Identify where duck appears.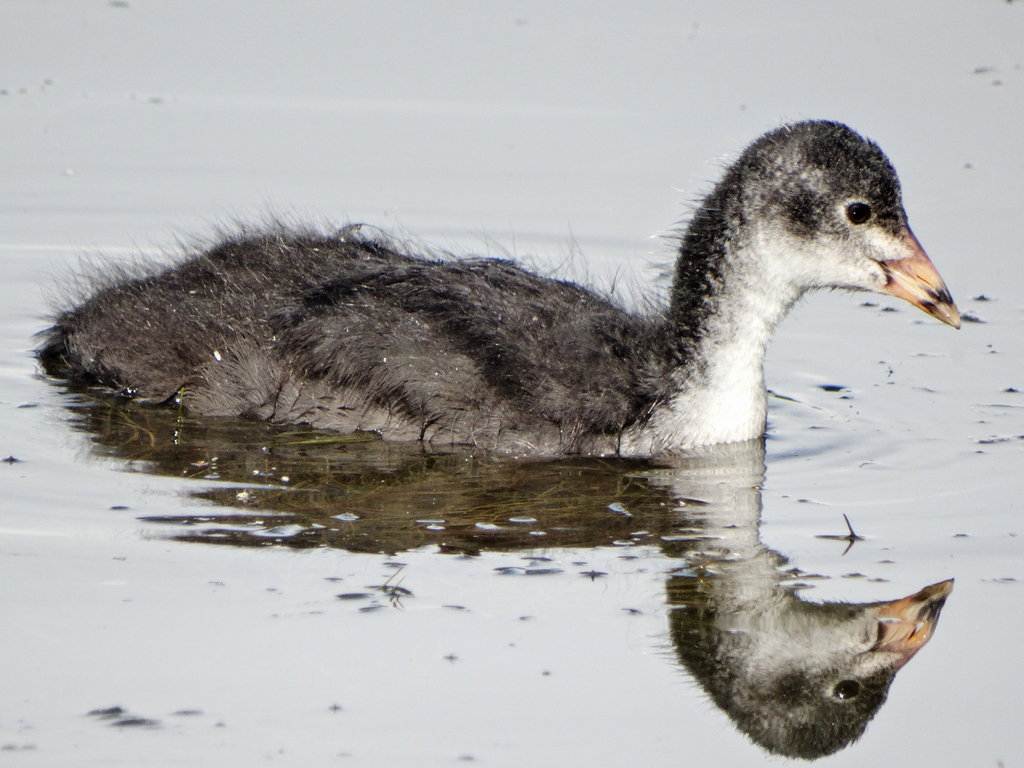
Appears at (x1=3, y1=129, x2=963, y2=490).
